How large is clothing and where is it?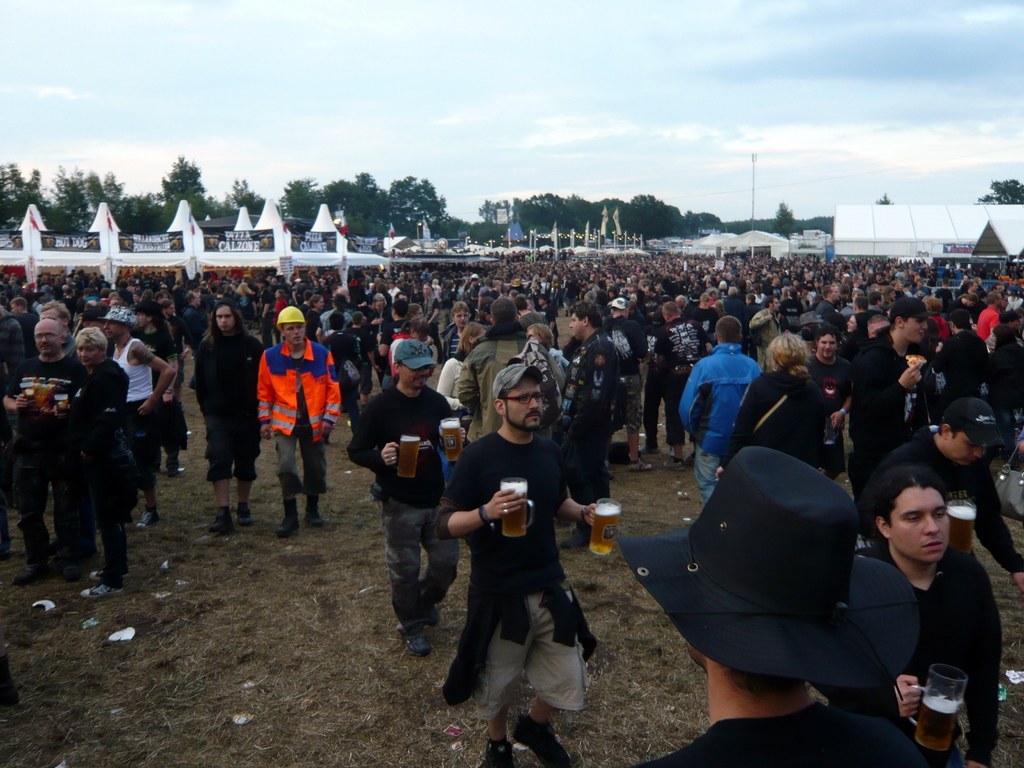
Bounding box: bbox(925, 312, 945, 338).
